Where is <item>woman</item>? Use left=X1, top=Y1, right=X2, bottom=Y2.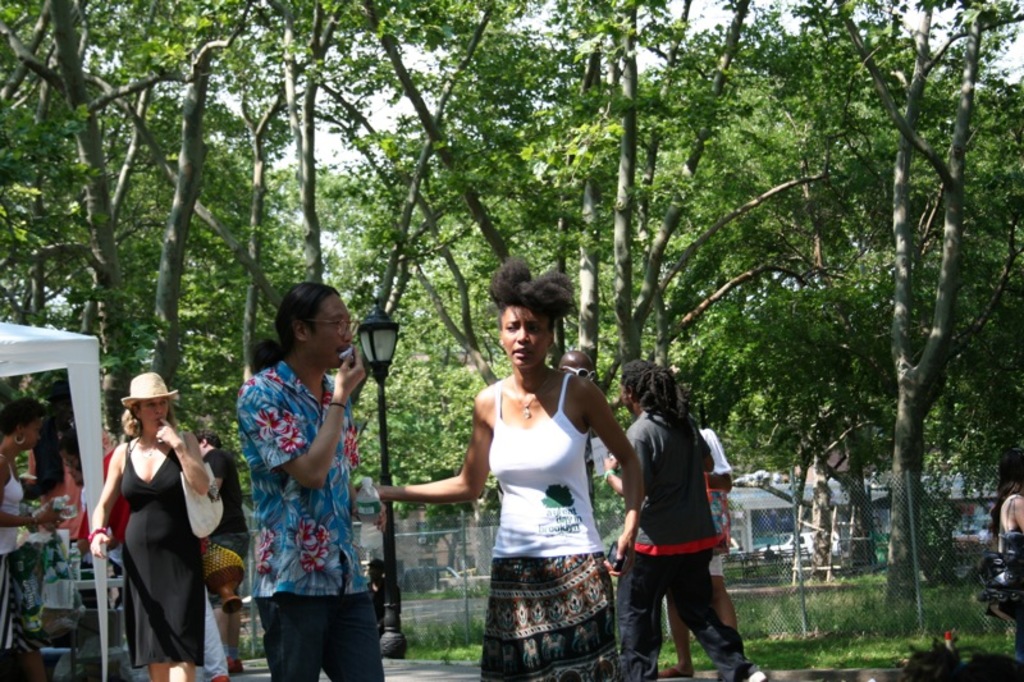
left=90, top=370, right=212, bottom=681.
